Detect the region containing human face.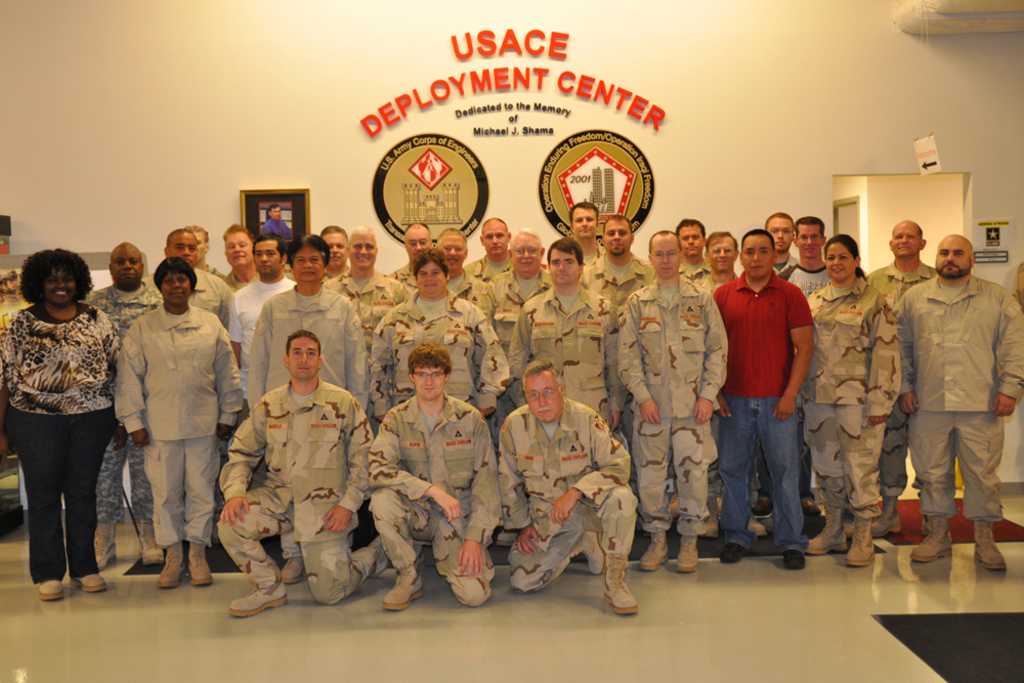
region(294, 247, 325, 282).
